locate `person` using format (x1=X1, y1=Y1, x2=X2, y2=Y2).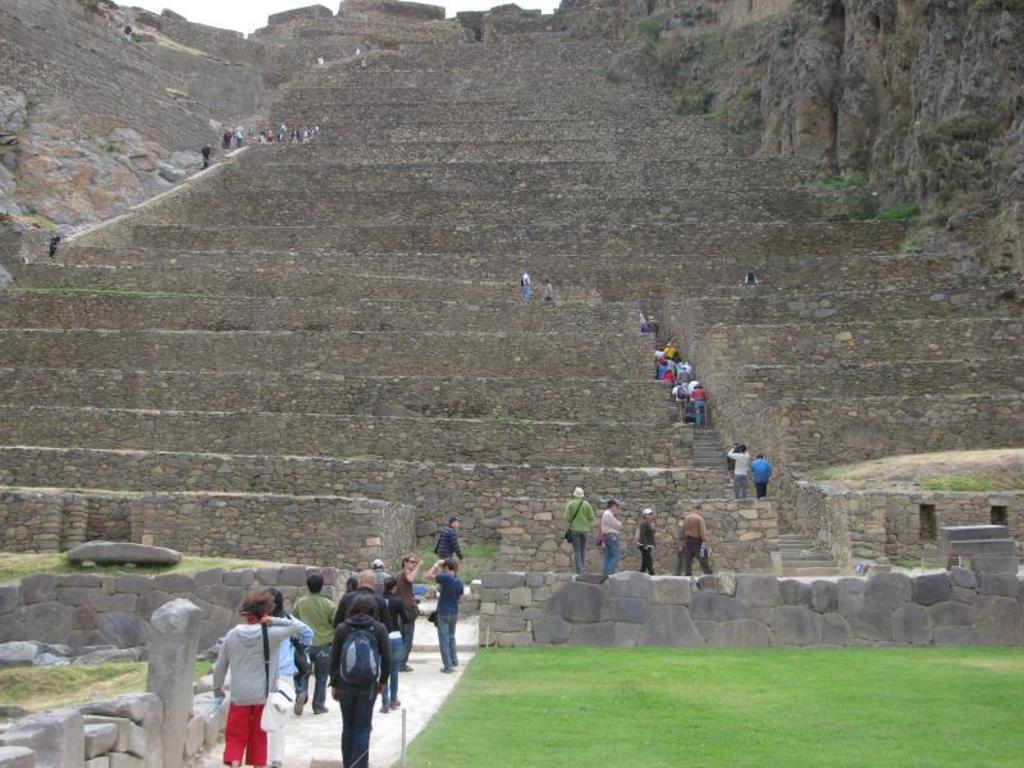
(x1=636, y1=507, x2=654, y2=573).
